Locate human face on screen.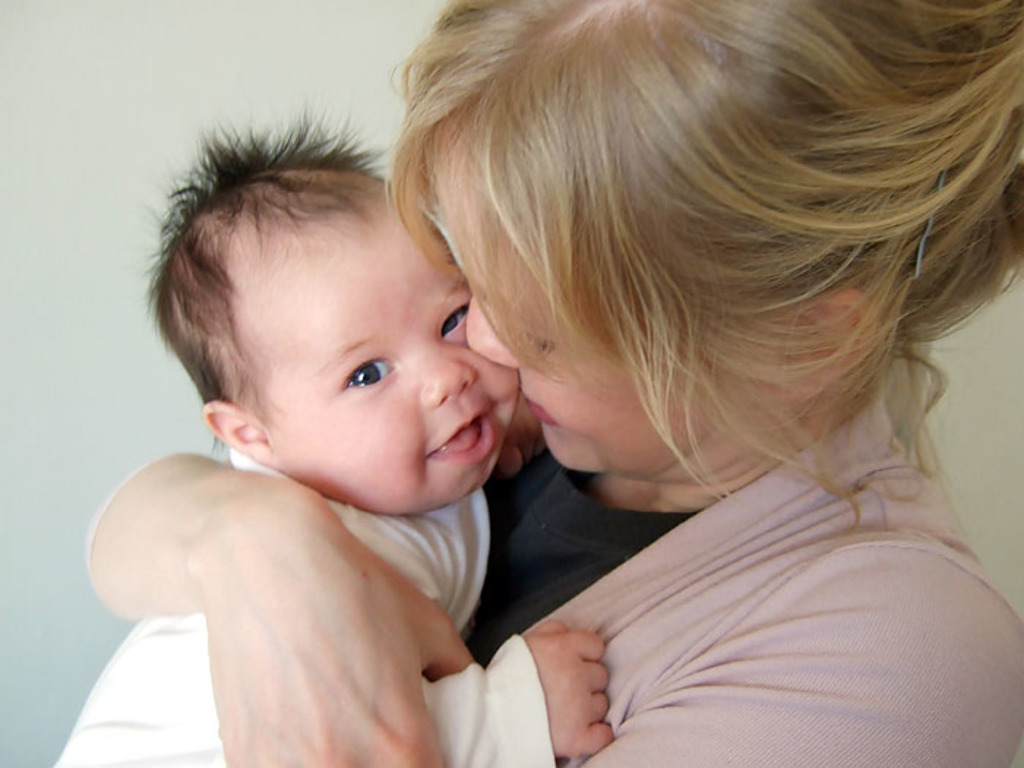
On screen at 456/180/708/477.
